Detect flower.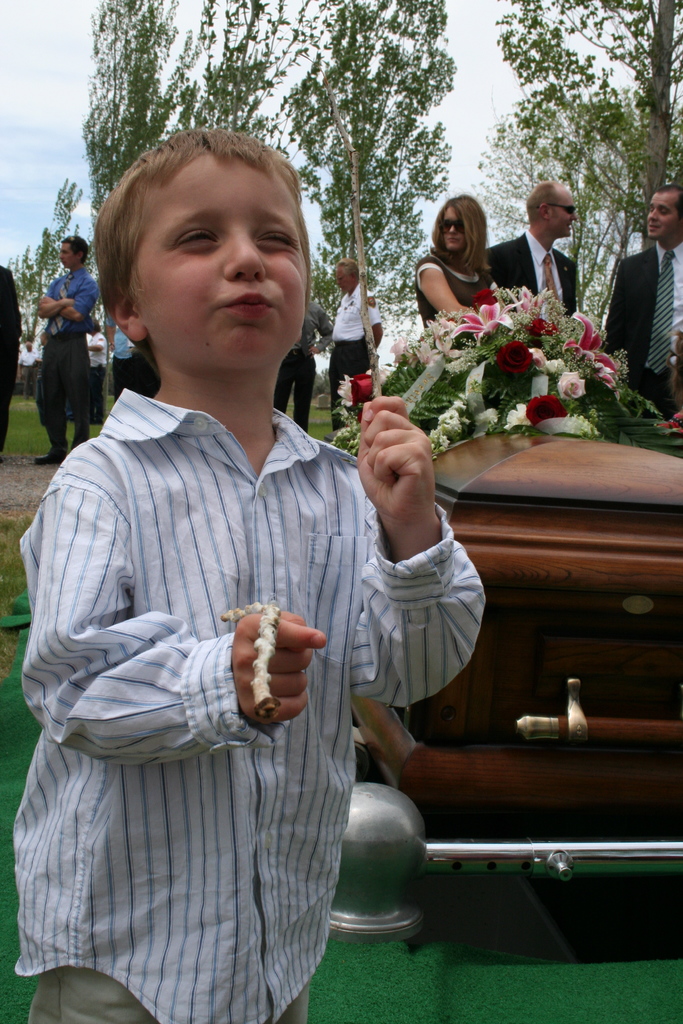
Detected at BBox(564, 312, 627, 383).
